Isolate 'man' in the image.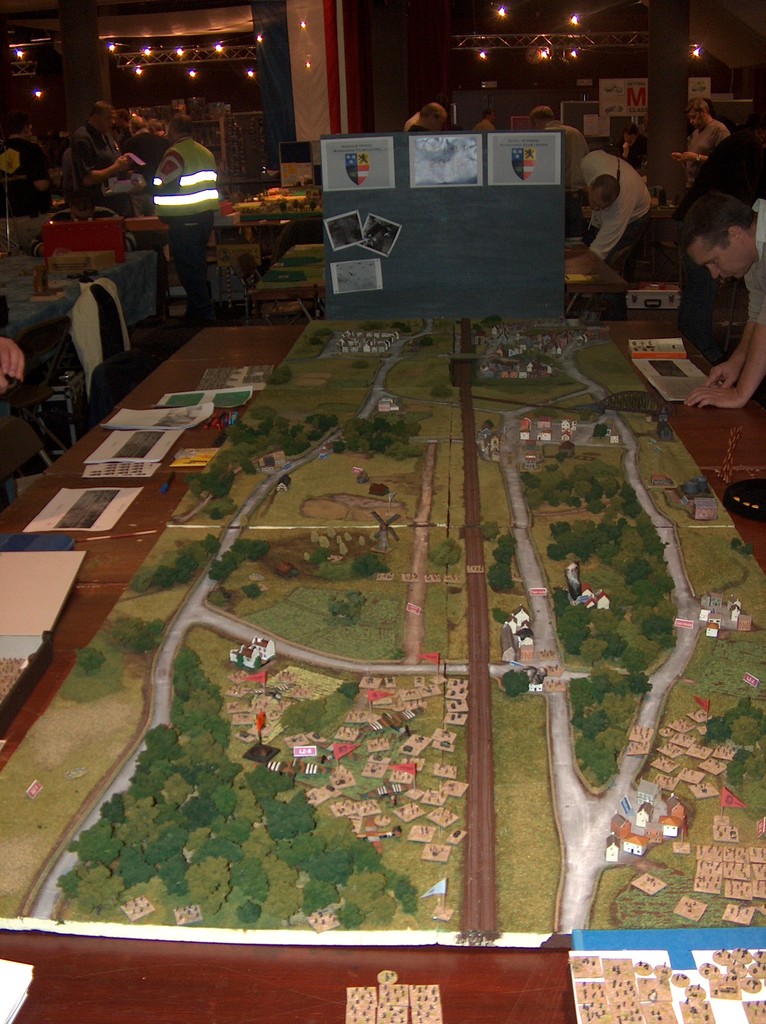
Isolated region: [582,145,660,263].
